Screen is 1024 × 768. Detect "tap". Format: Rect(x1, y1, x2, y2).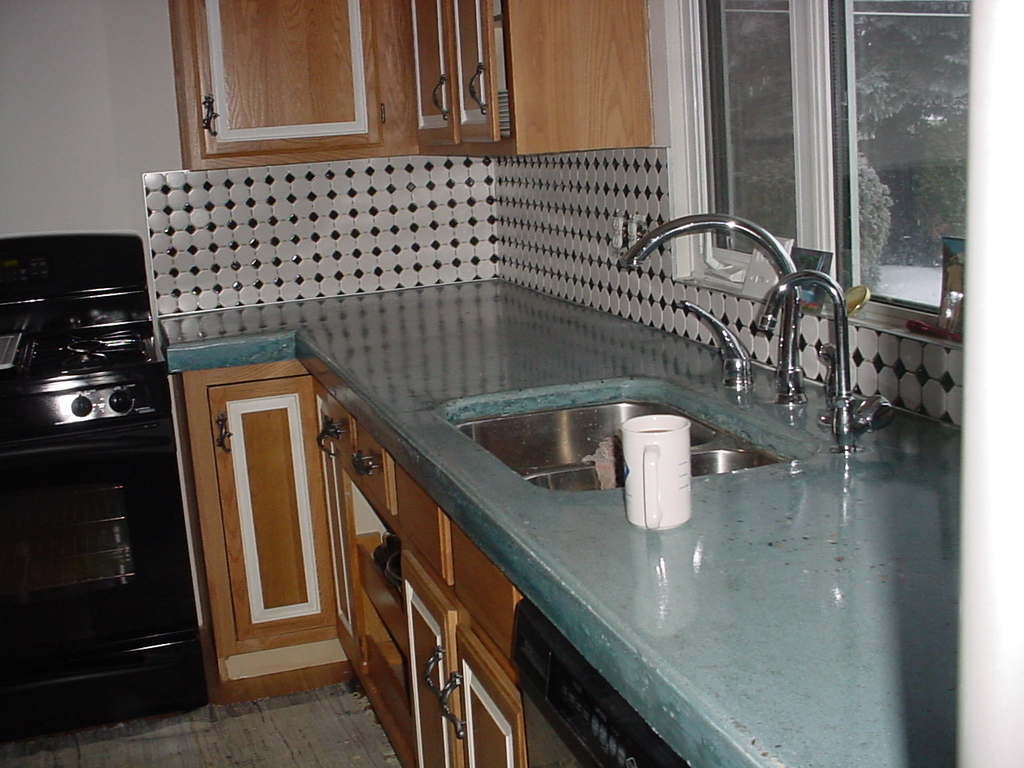
Rect(625, 212, 808, 400).
